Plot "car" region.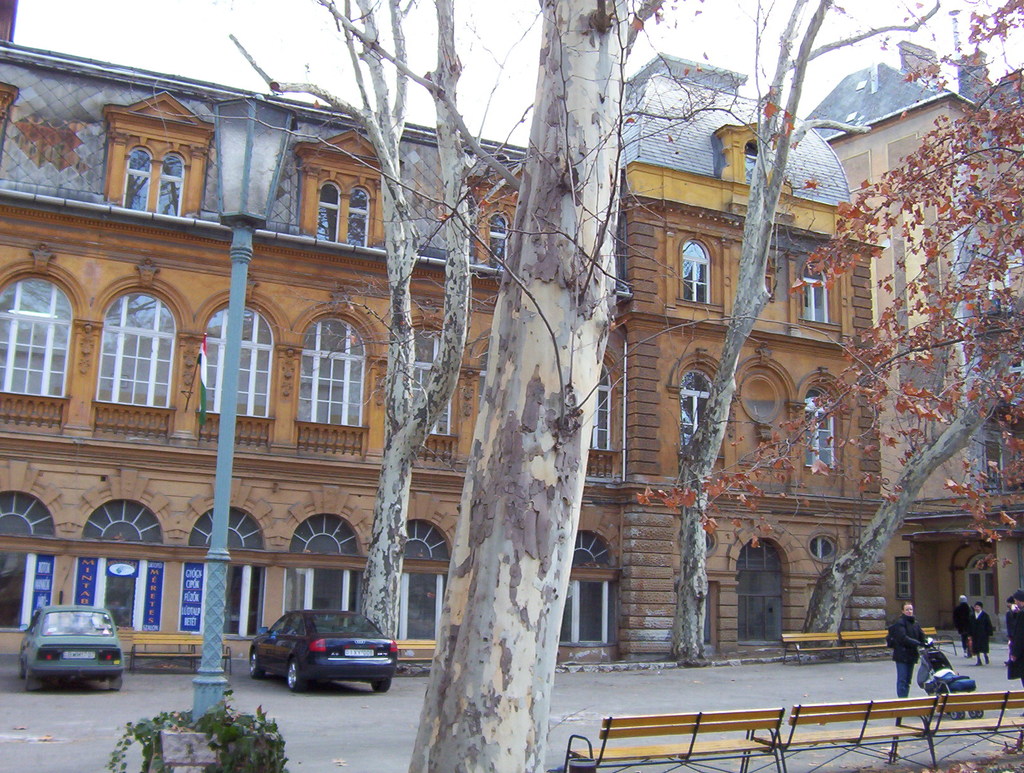
Plotted at l=241, t=626, r=390, b=700.
